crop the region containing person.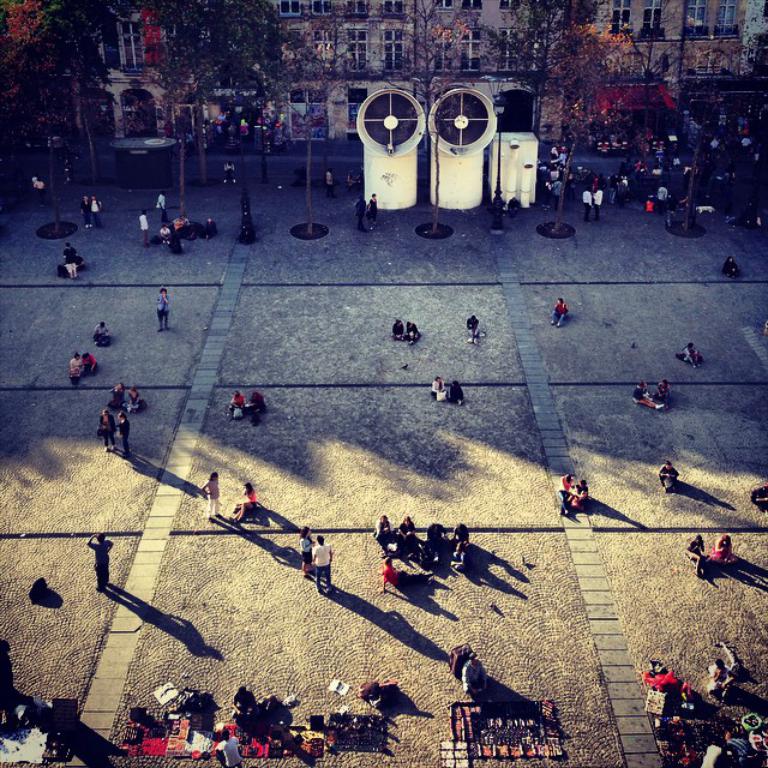
Crop region: bbox=[550, 299, 570, 324].
